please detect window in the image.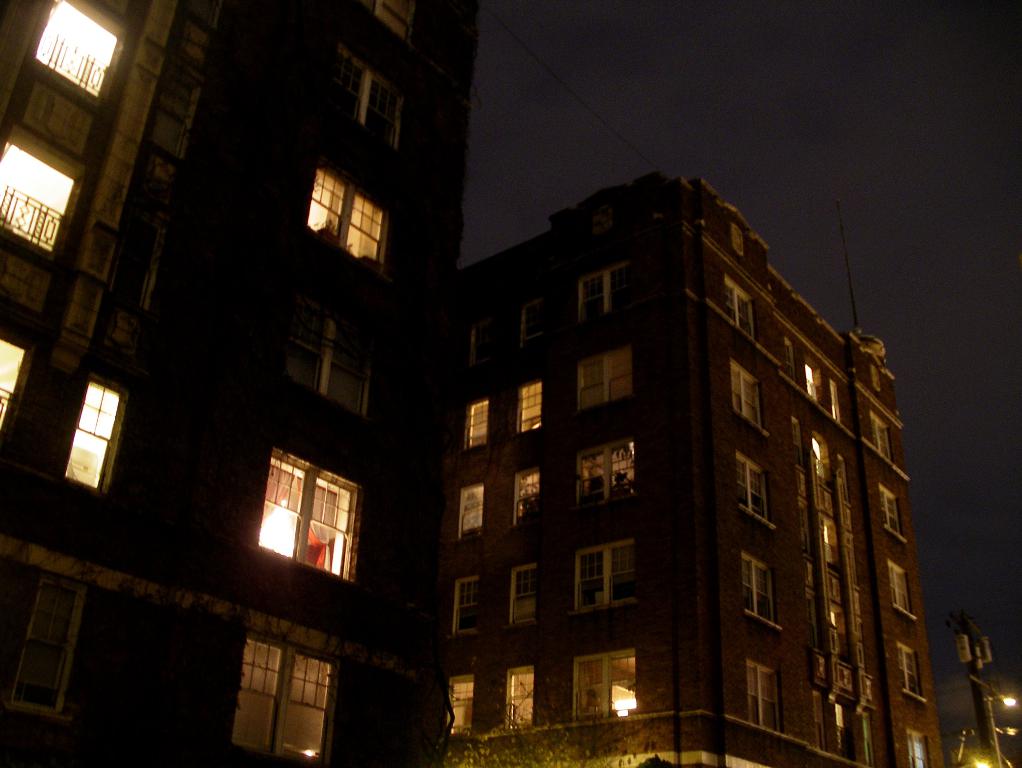
rect(566, 657, 632, 728).
